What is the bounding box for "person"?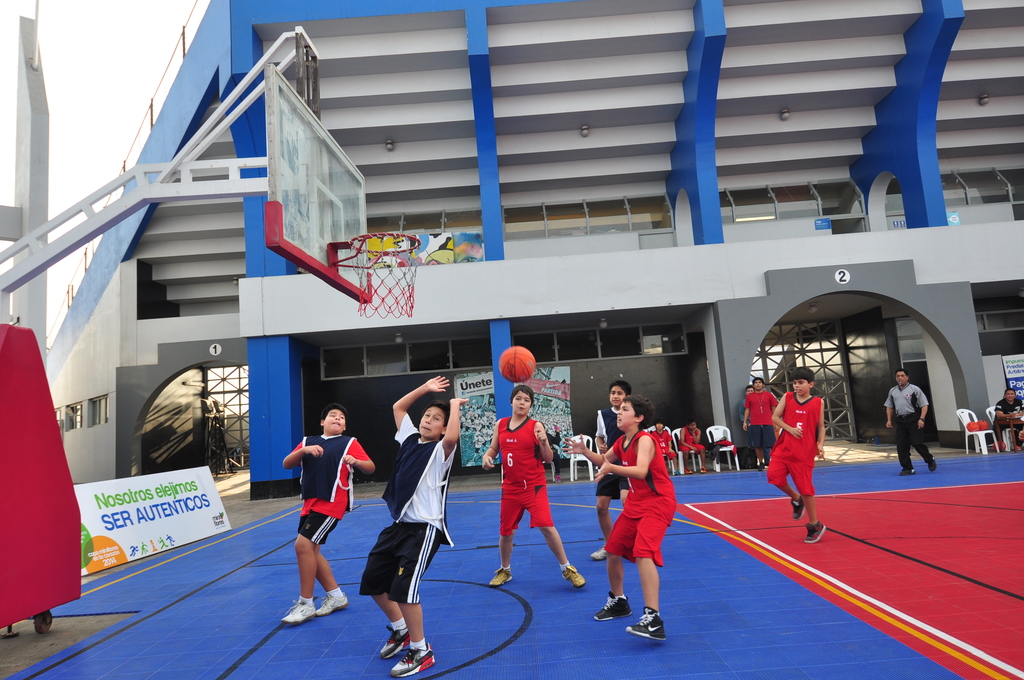
[left=489, top=380, right=588, bottom=588].
